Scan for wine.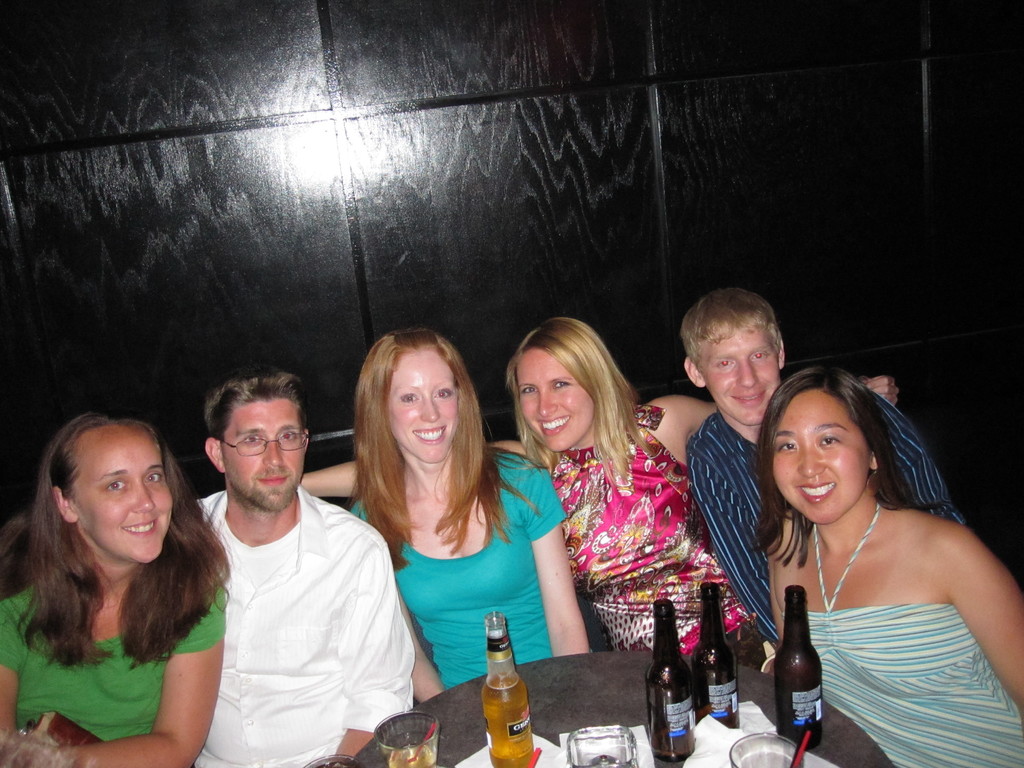
Scan result: BBox(697, 584, 742, 728).
